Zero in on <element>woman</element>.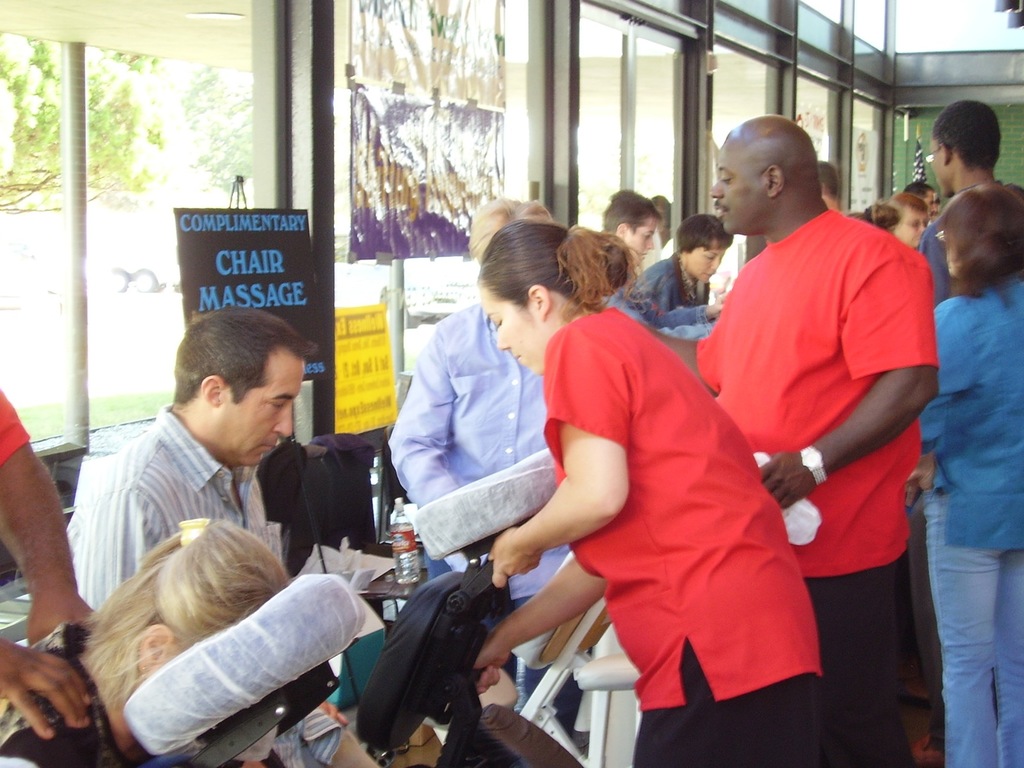
Zeroed in: region(915, 188, 1023, 767).
